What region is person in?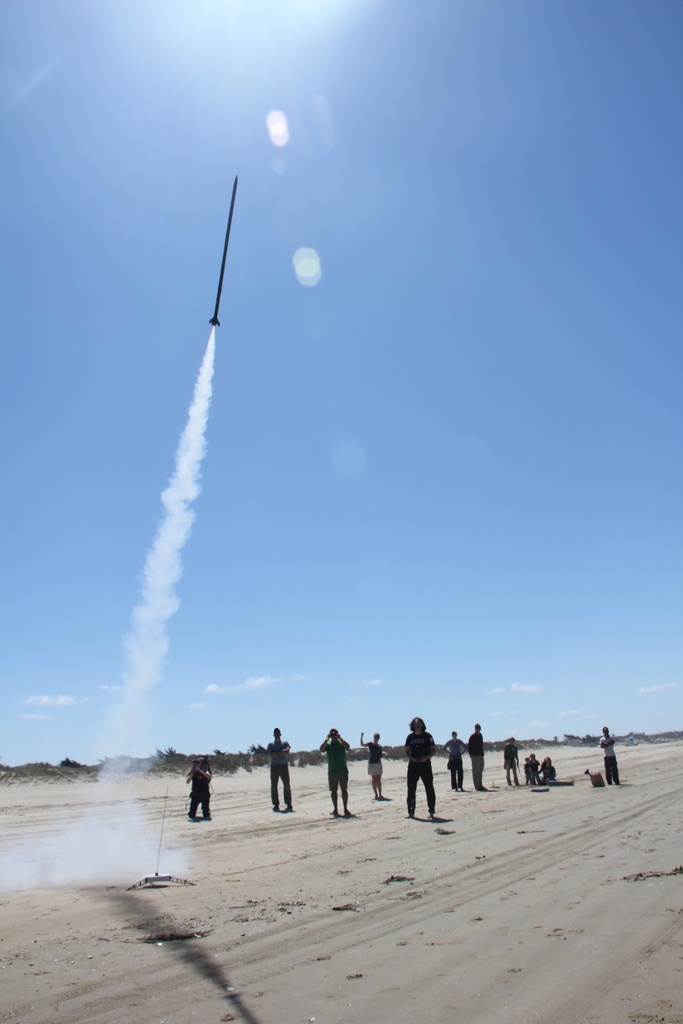
180/748/215/827.
